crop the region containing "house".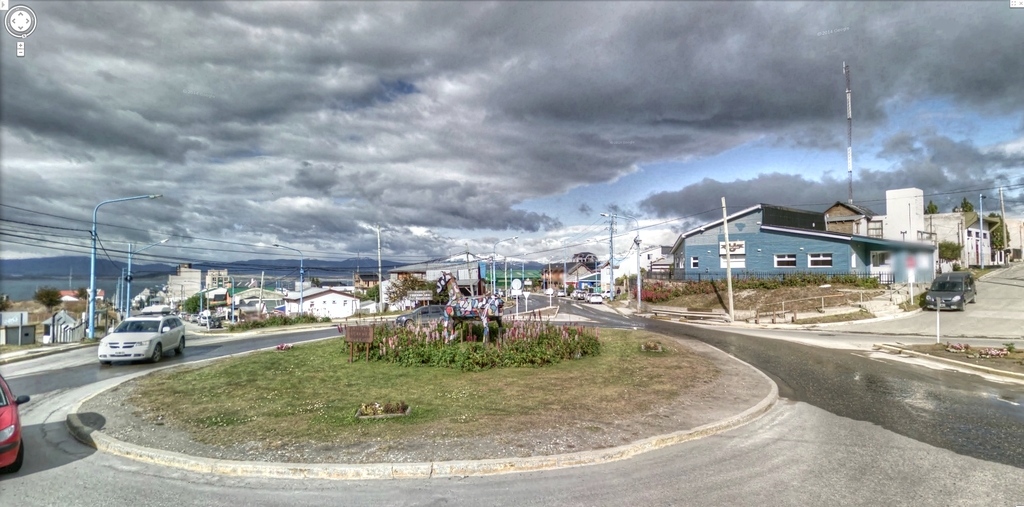
Crop region: 672 202 937 281.
